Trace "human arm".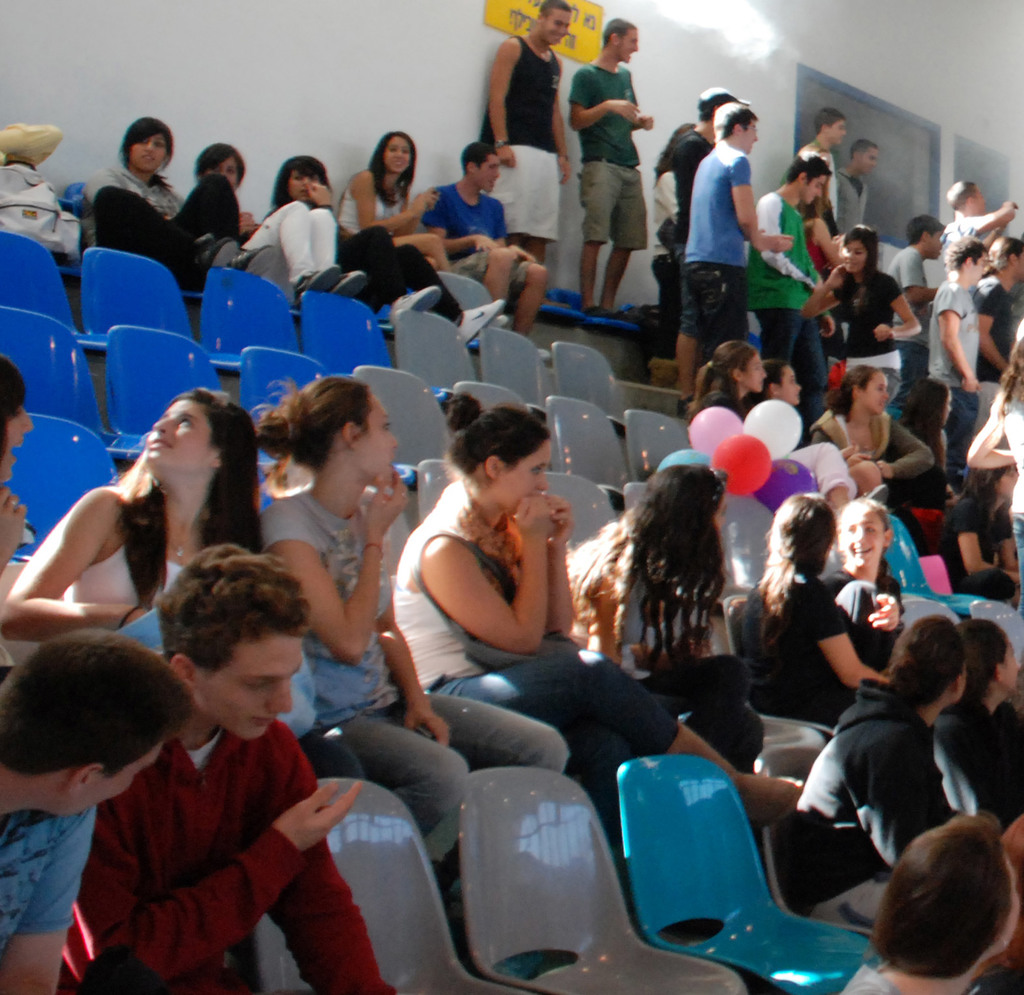
Traced to <bbox>0, 483, 28, 571</bbox>.
